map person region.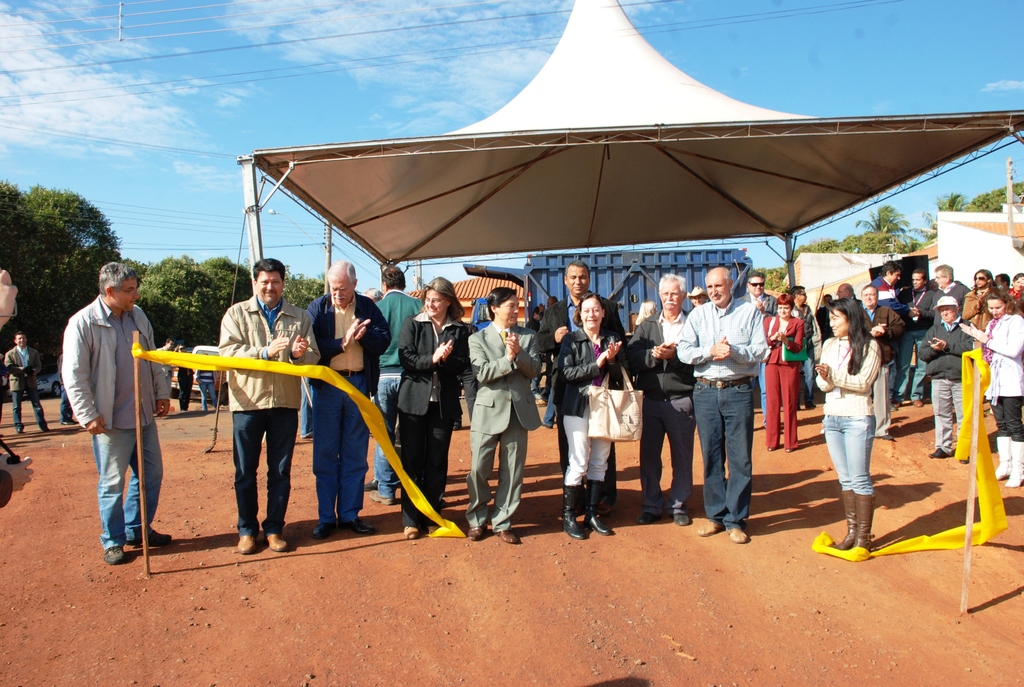
Mapped to [625,264,691,529].
